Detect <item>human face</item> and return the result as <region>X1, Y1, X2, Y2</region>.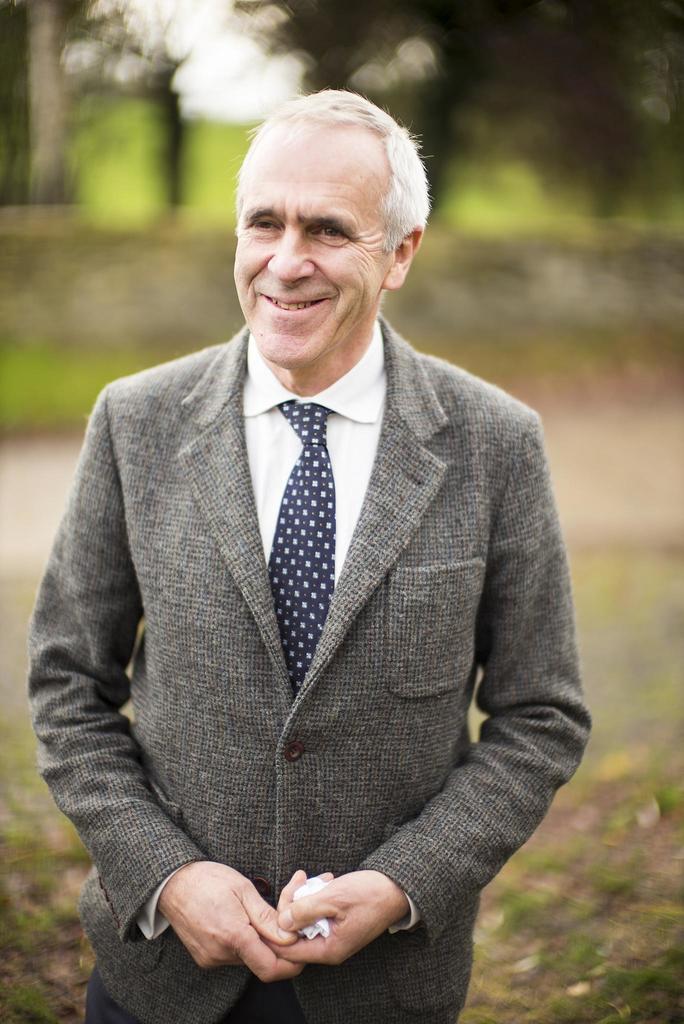
<region>228, 121, 409, 366</region>.
